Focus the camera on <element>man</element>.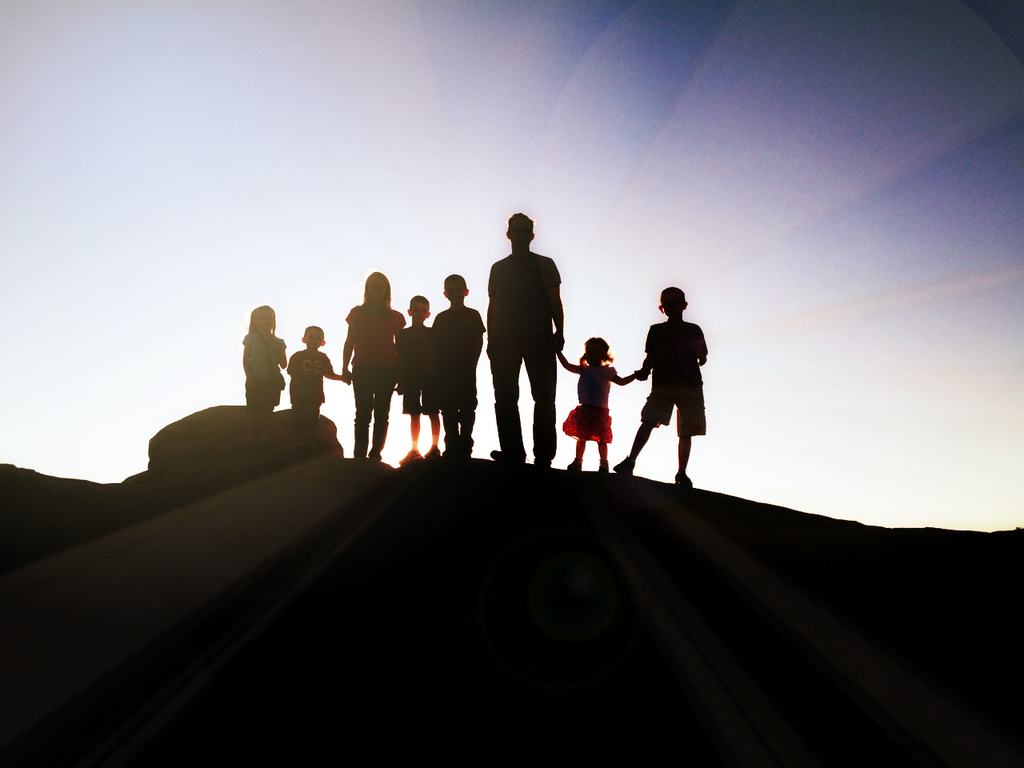
Focus region: 485/209/576/449.
